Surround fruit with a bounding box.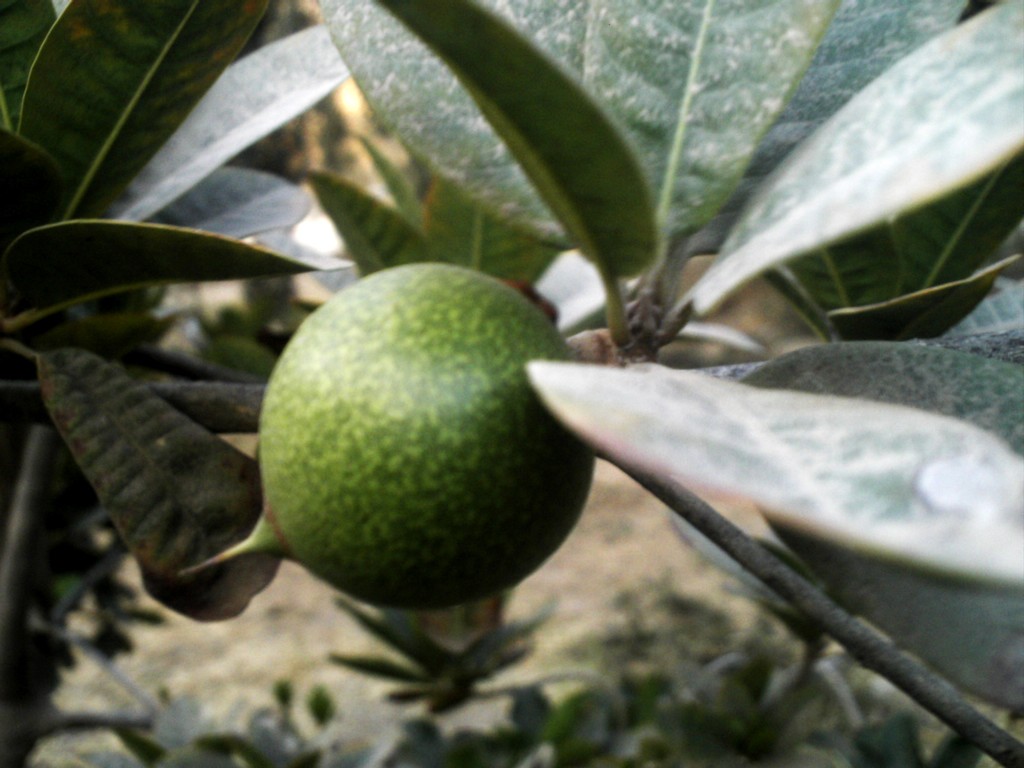
(236,285,584,629).
